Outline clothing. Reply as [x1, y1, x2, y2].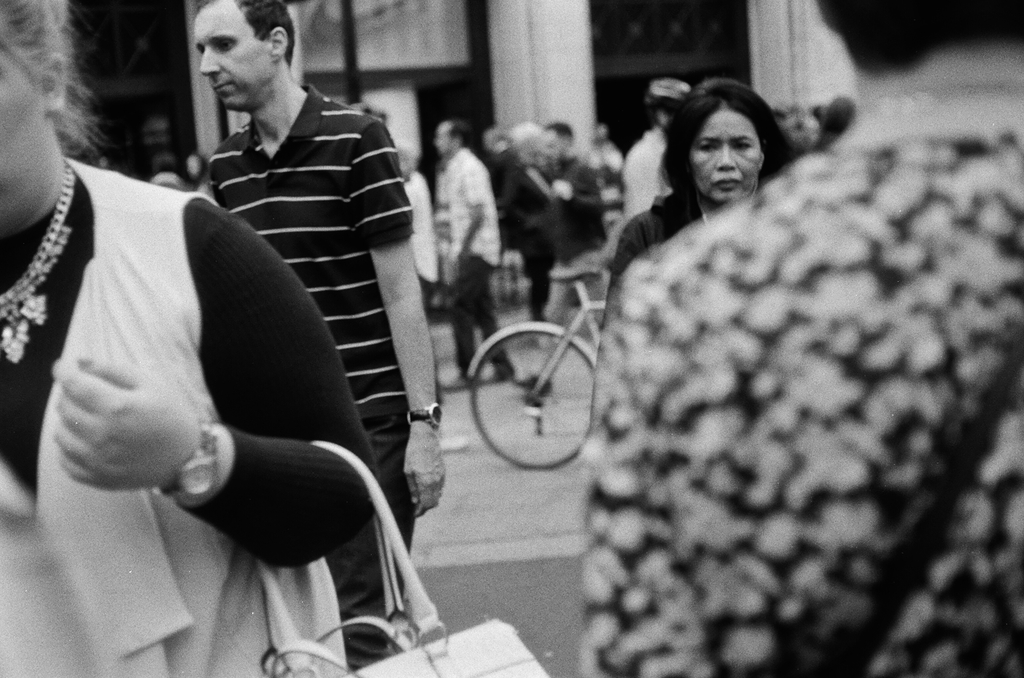
[0, 154, 380, 677].
